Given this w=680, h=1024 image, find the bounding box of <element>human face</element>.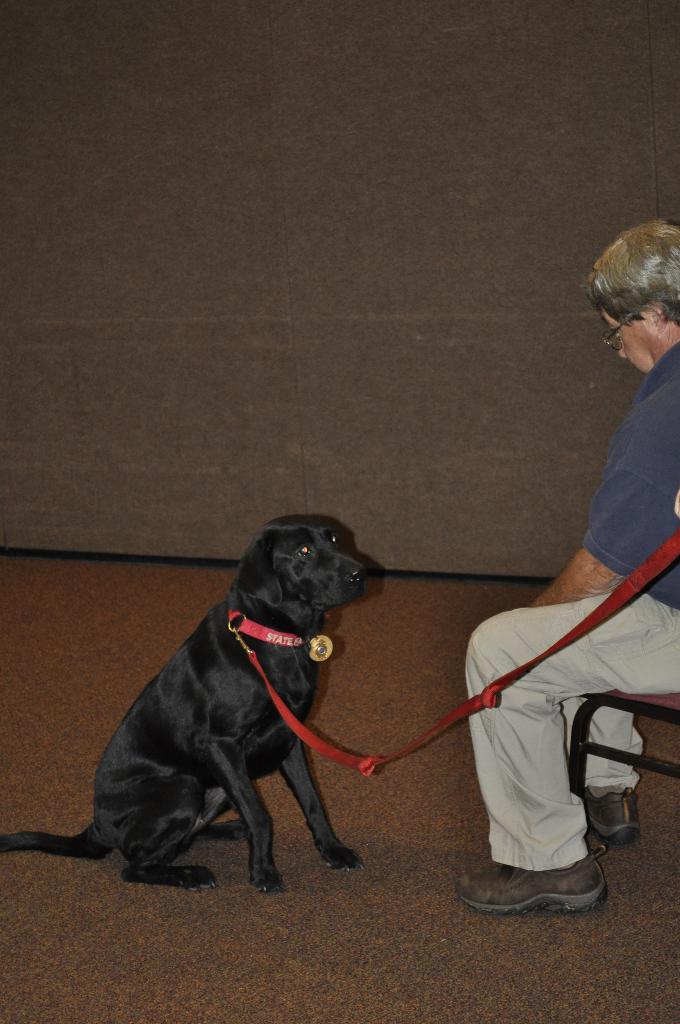
locate(607, 312, 661, 365).
